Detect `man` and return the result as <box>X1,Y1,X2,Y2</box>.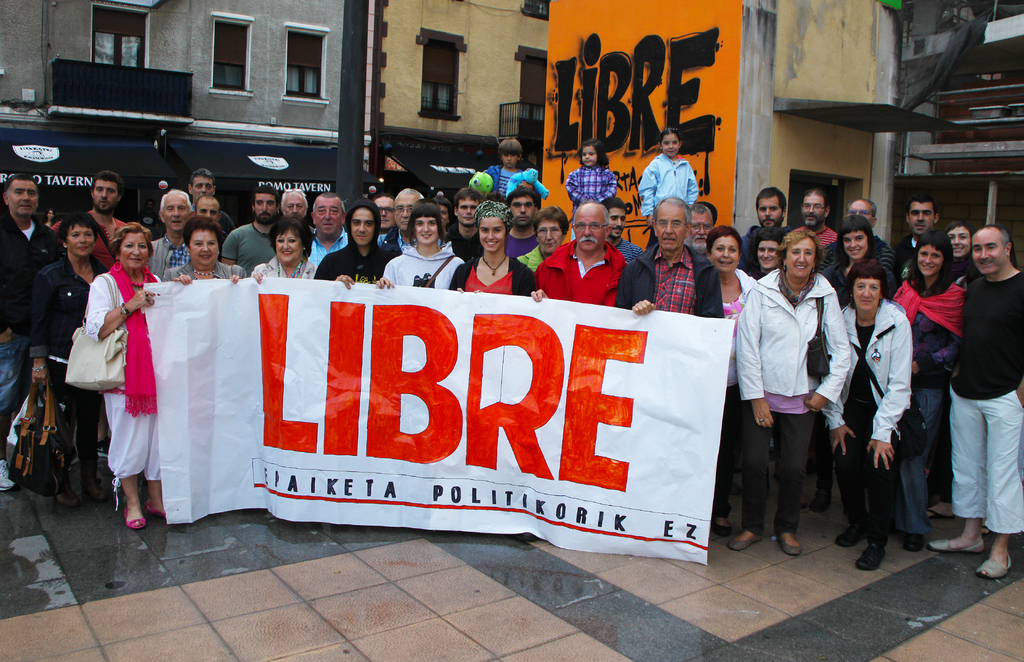
<box>533,202,626,309</box>.
